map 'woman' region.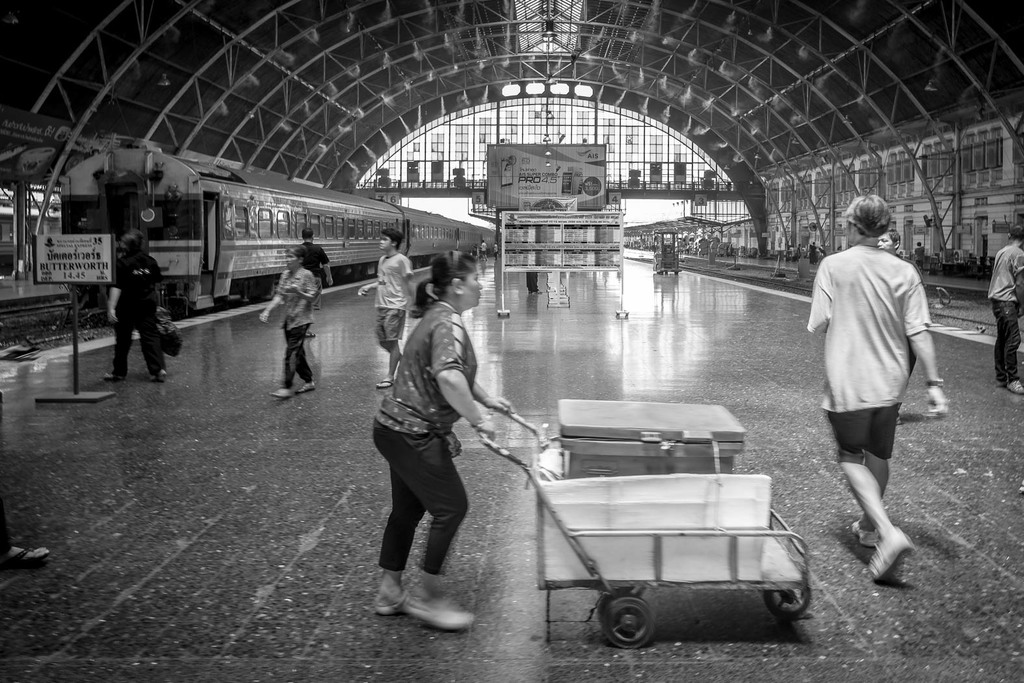
Mapped to <box>367,250,499,637</box>.
